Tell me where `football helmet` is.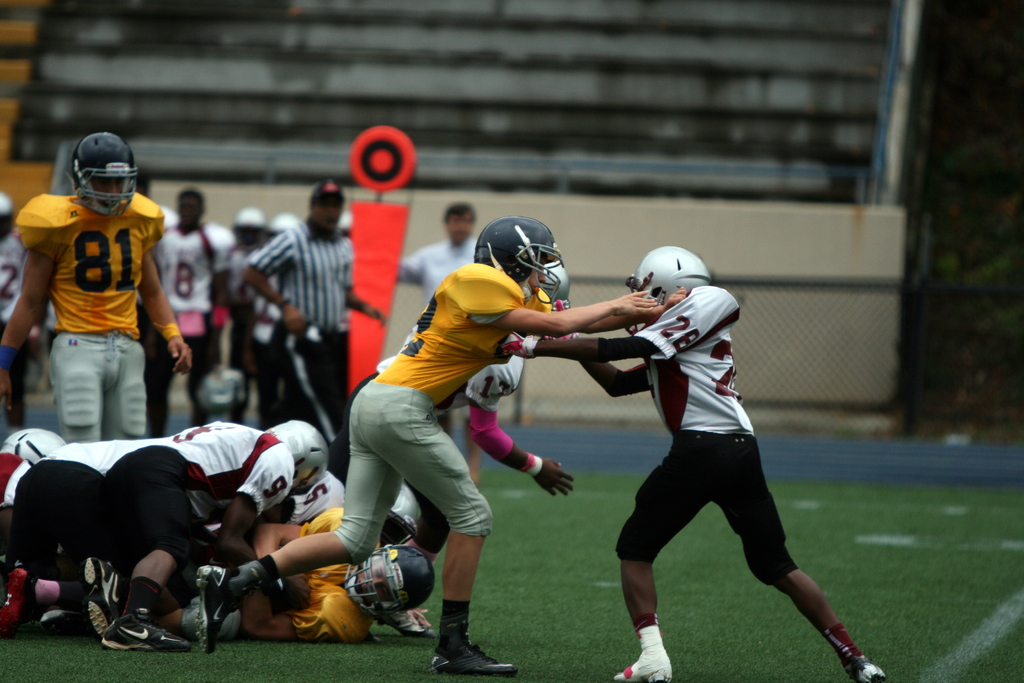
`football helmet` is at {"x1": 72, "y1": 129, "x2": 141, "y2": 216}.
